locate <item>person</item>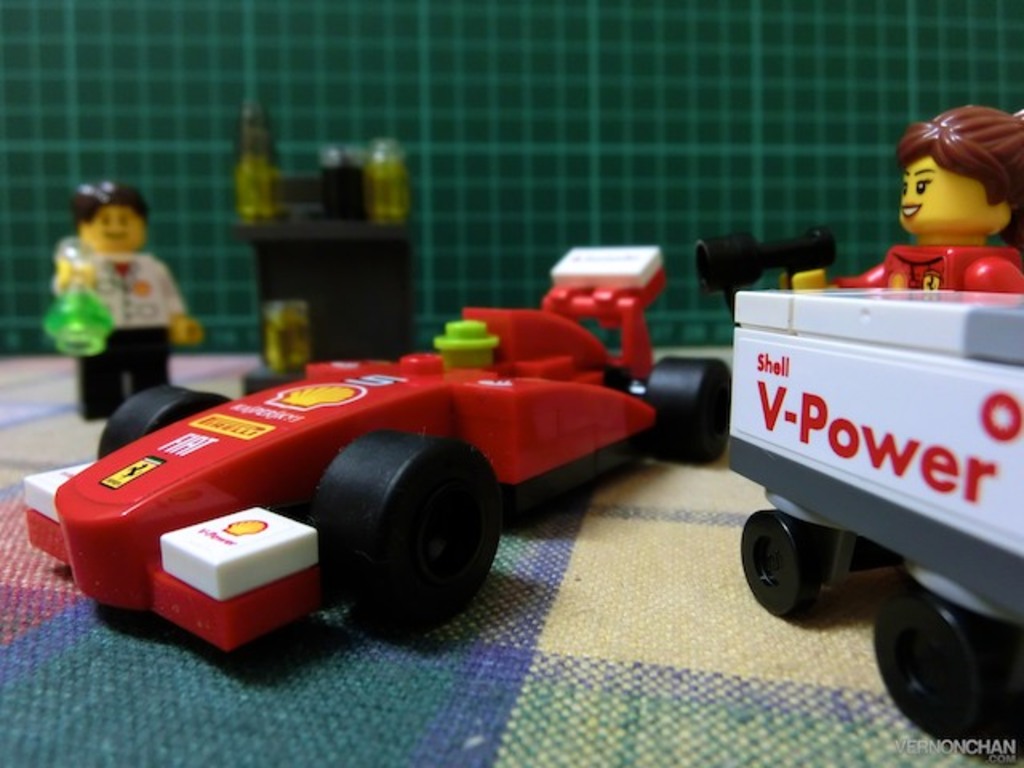
45/179/184/419
